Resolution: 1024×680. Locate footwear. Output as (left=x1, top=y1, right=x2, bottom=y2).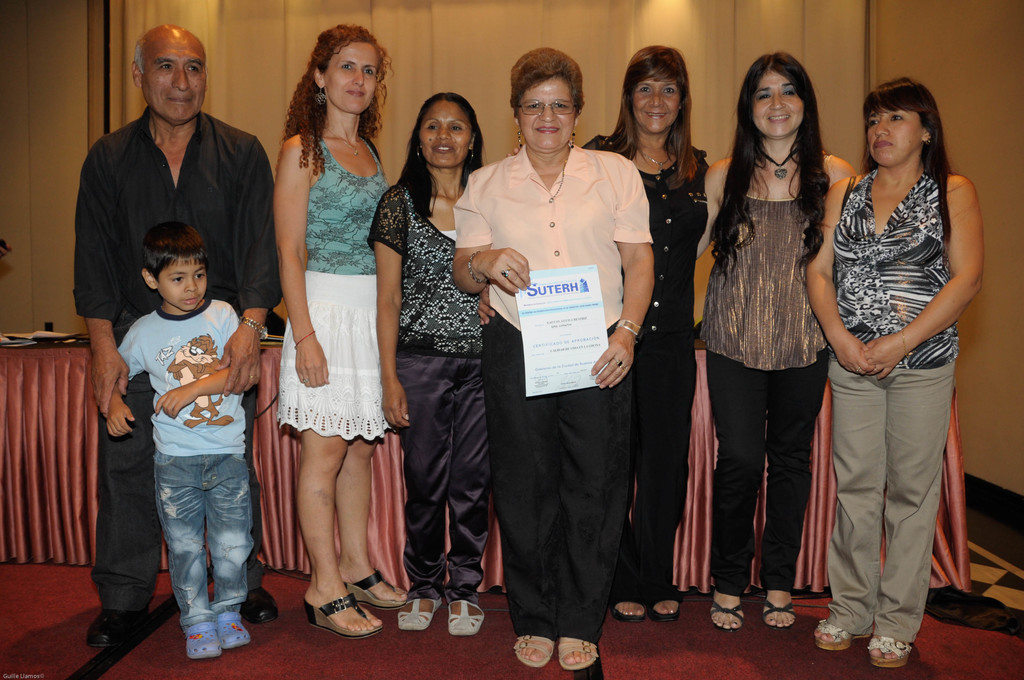
(left=863, top=635, right=916, bottom=669).
